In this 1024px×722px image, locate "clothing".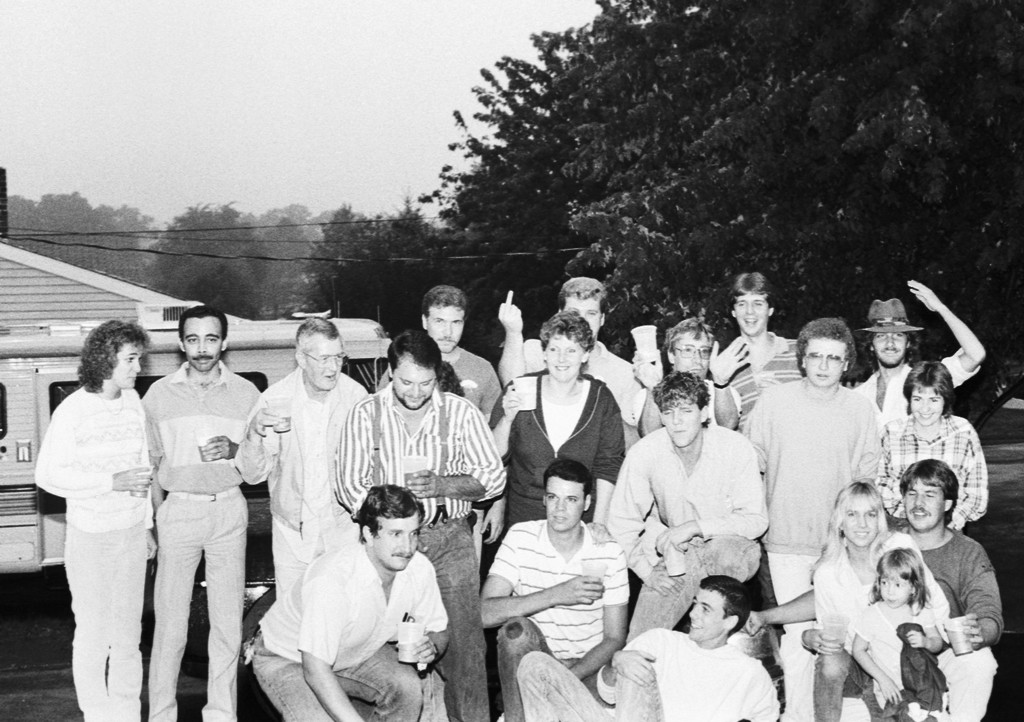
Bounding box: box(334, 396, 518, 721).
